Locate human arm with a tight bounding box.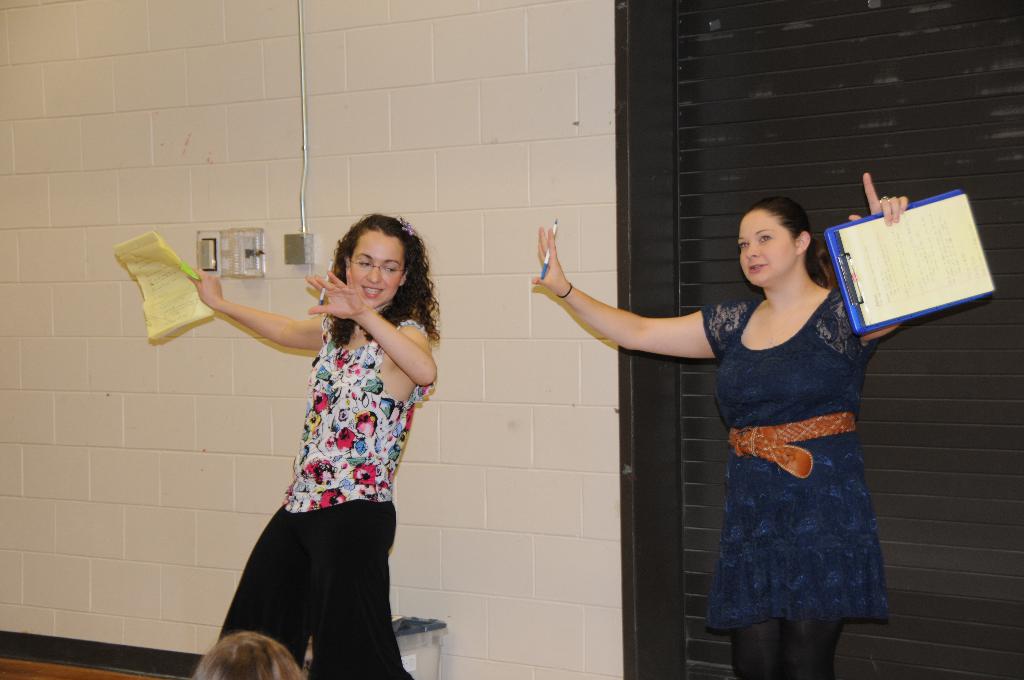
164,264,317,383.
